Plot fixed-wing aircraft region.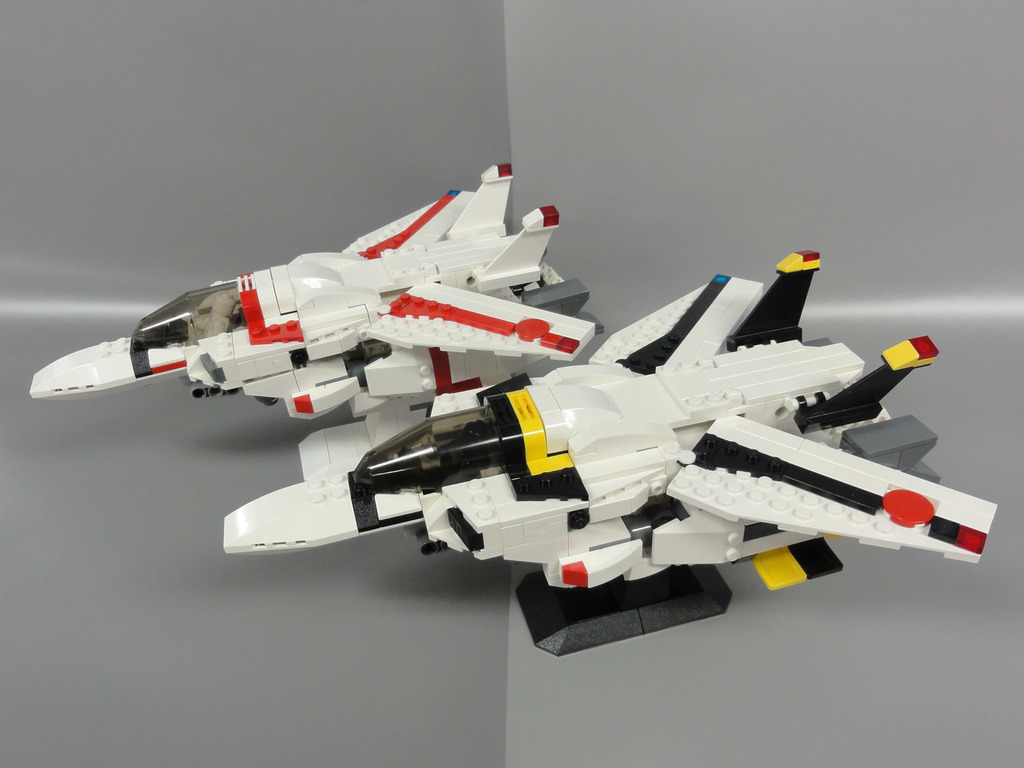
Plotted at x1=217 y1=250 x2=1000 y2=654.
